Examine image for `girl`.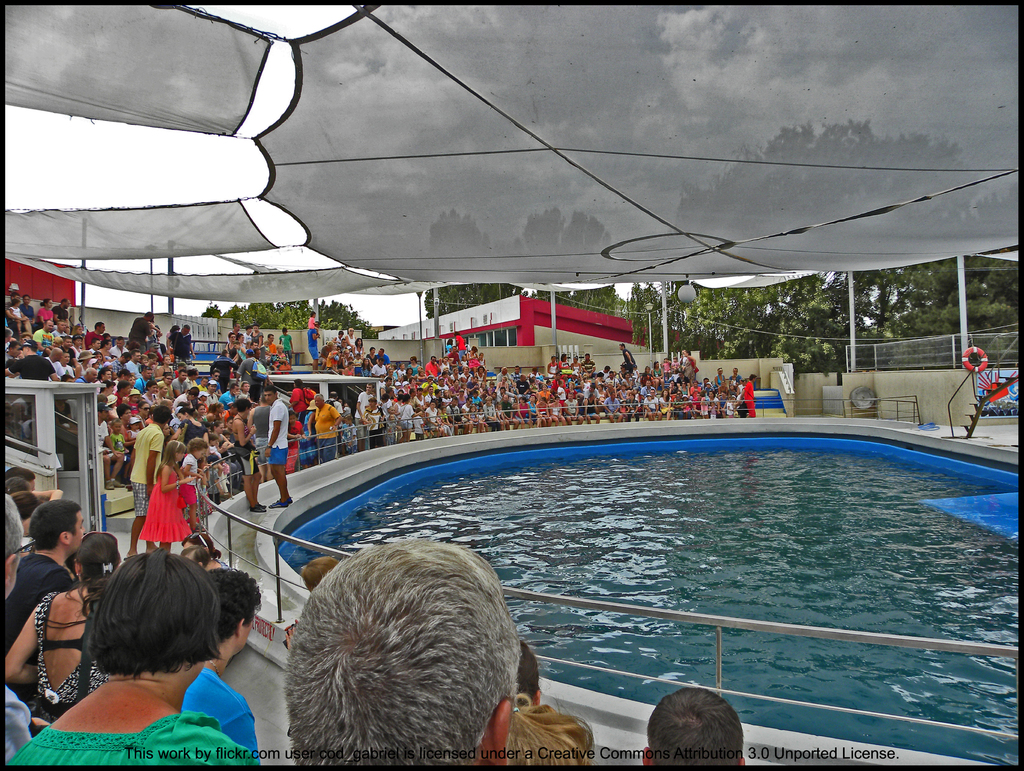
Examination result: x1=275 y1=343 x2=291 y2=370.
